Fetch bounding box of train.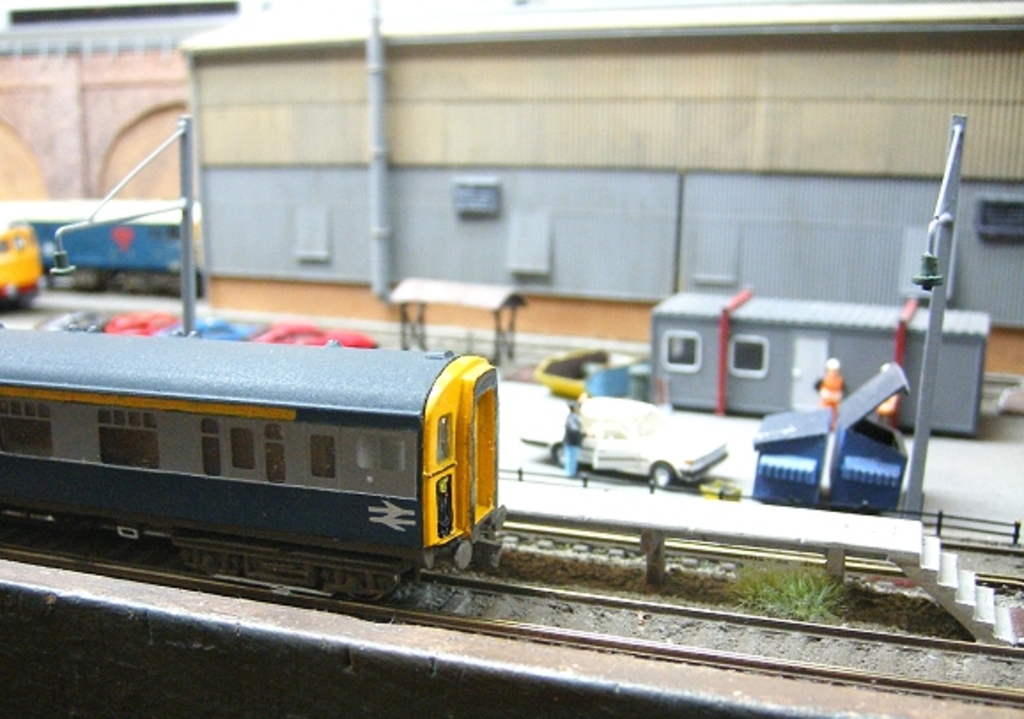
Bbox: region(0, 321, 517, 613).
